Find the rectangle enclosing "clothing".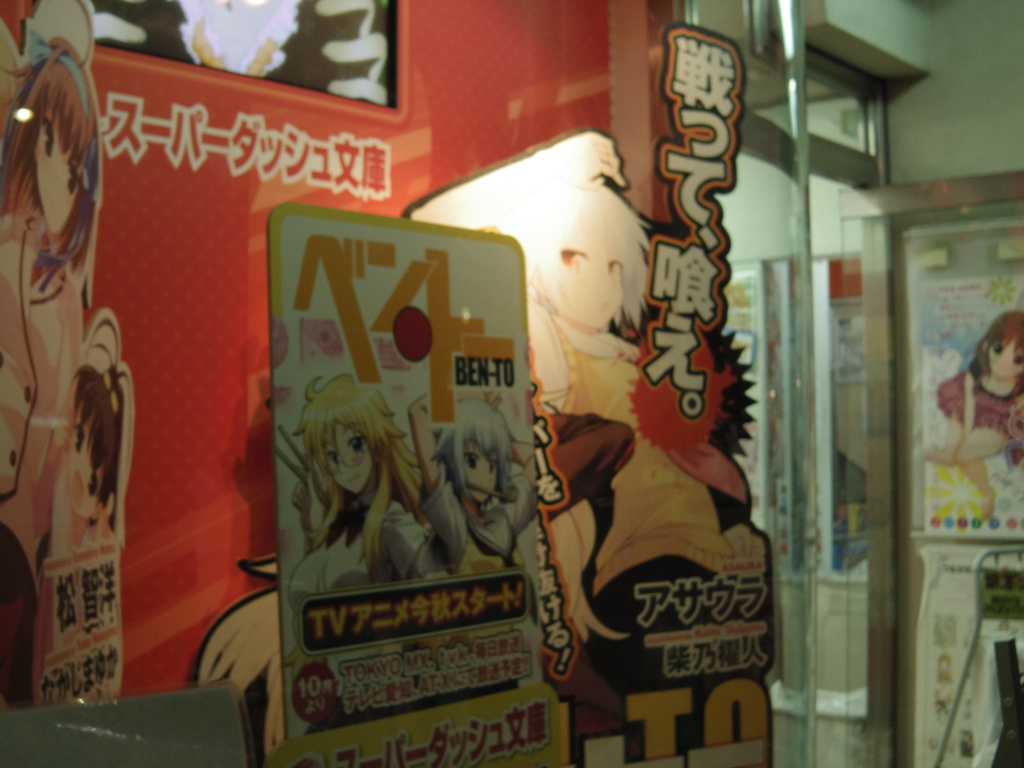
511/223/787/740.
